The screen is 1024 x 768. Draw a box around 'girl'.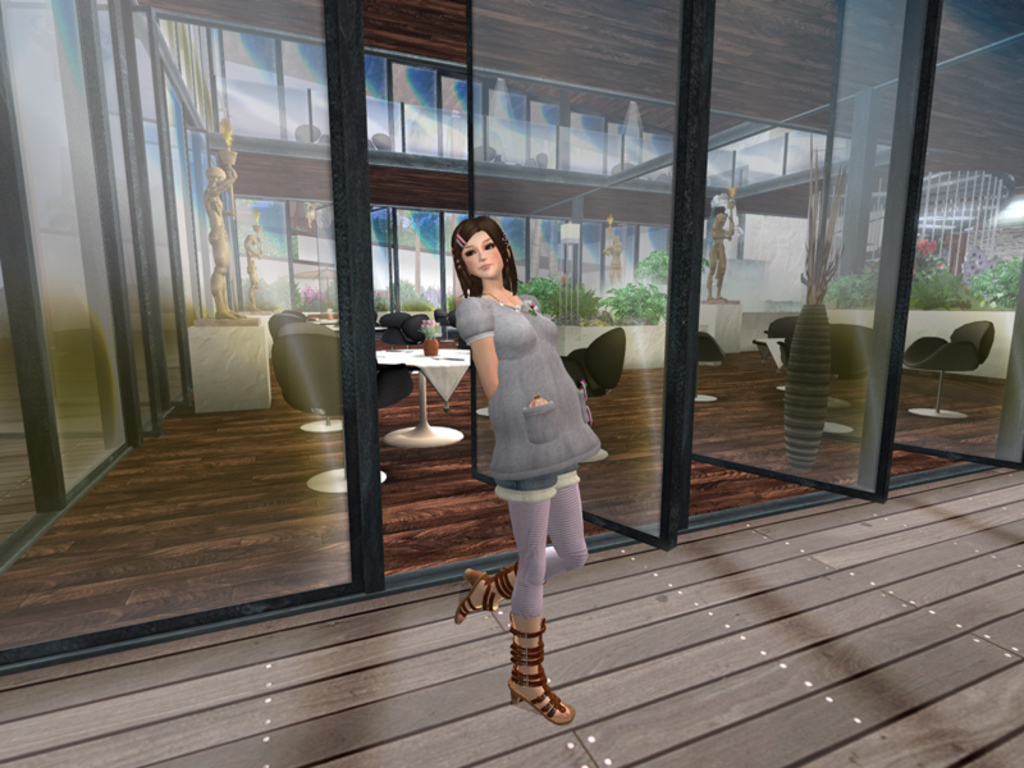
pyautogui.locateOnScreen(454, 211, 613, 722).
